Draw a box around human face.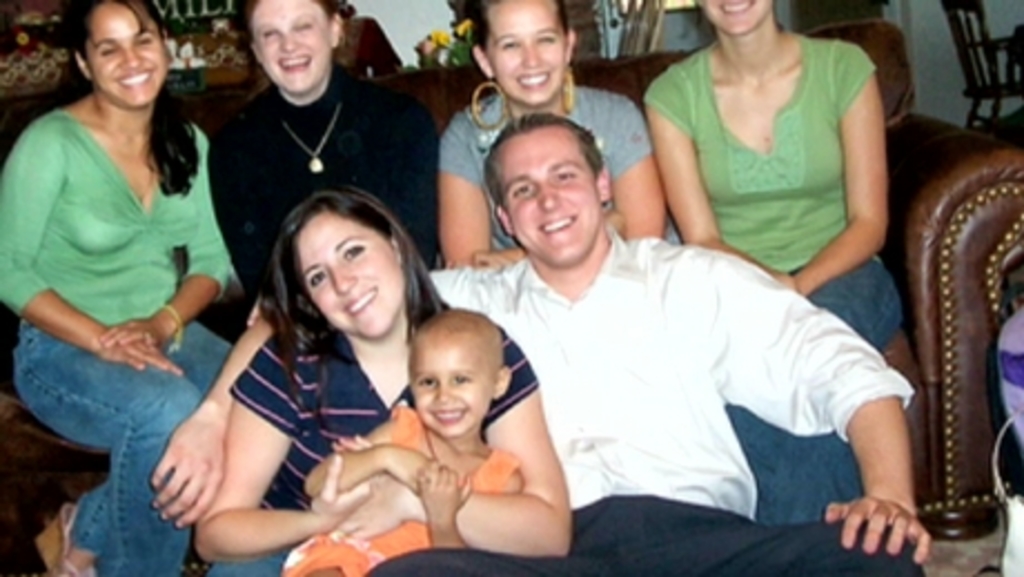
rect(296, 221, 407, 339).
